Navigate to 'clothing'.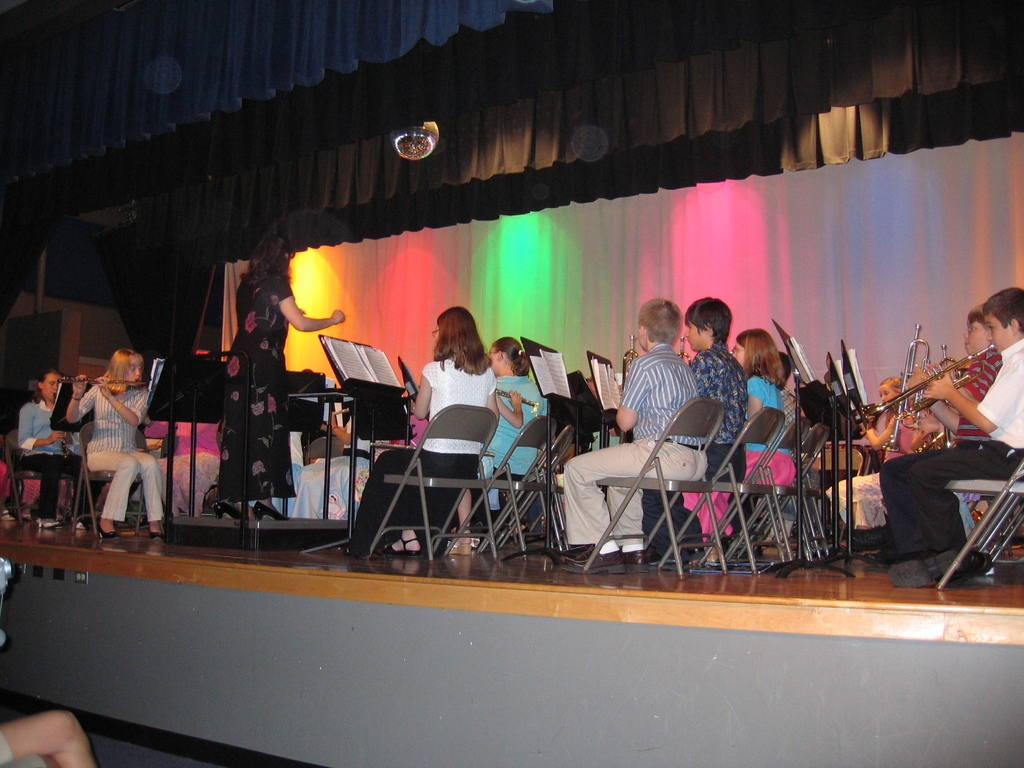
Navigation target: locate(287, 433, 394, 521).
